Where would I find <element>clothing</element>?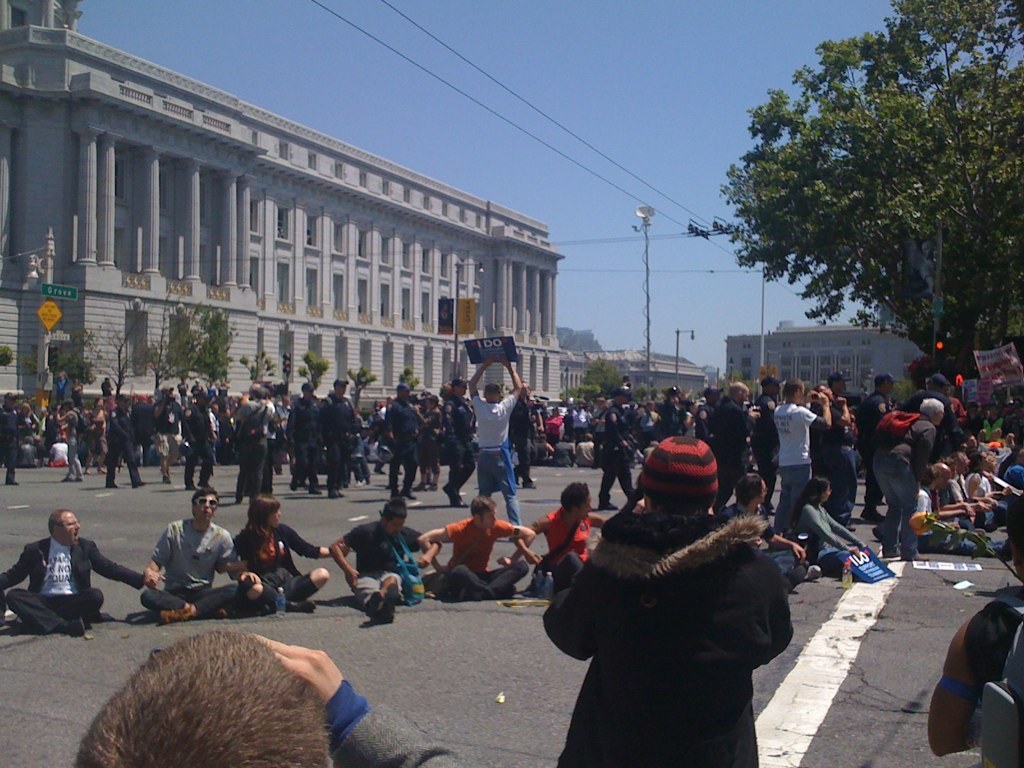
At 236, 517, 323, 604.
